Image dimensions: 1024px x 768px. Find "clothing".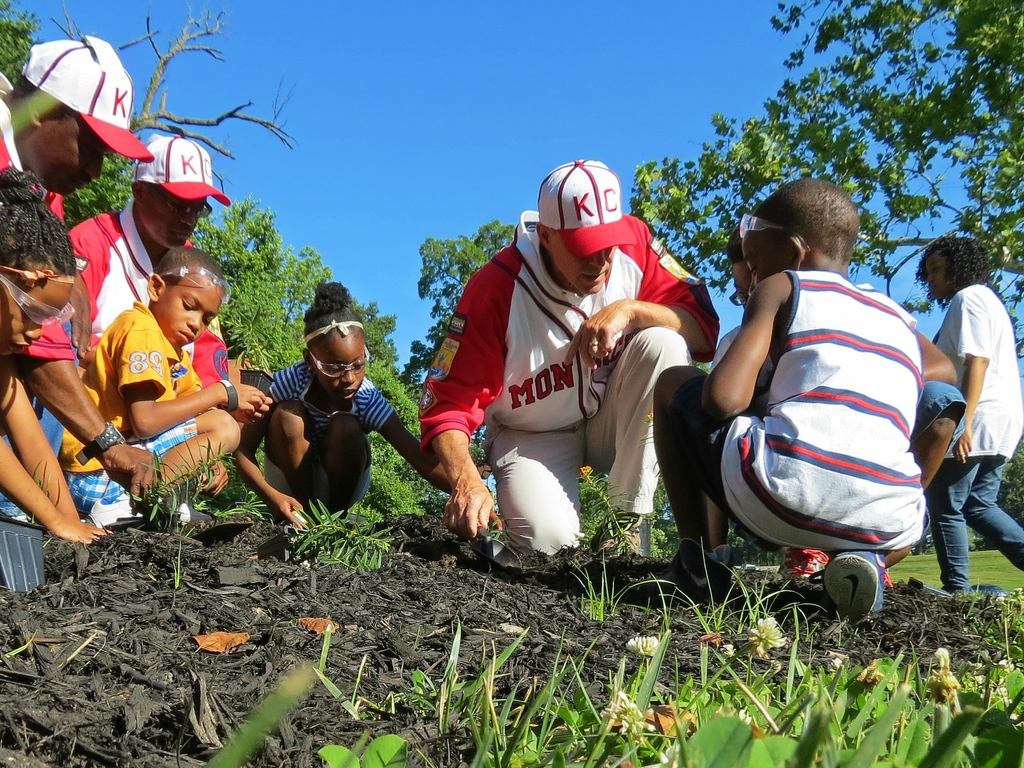
(x1=68, y1=414, x2=202, y2=517).
